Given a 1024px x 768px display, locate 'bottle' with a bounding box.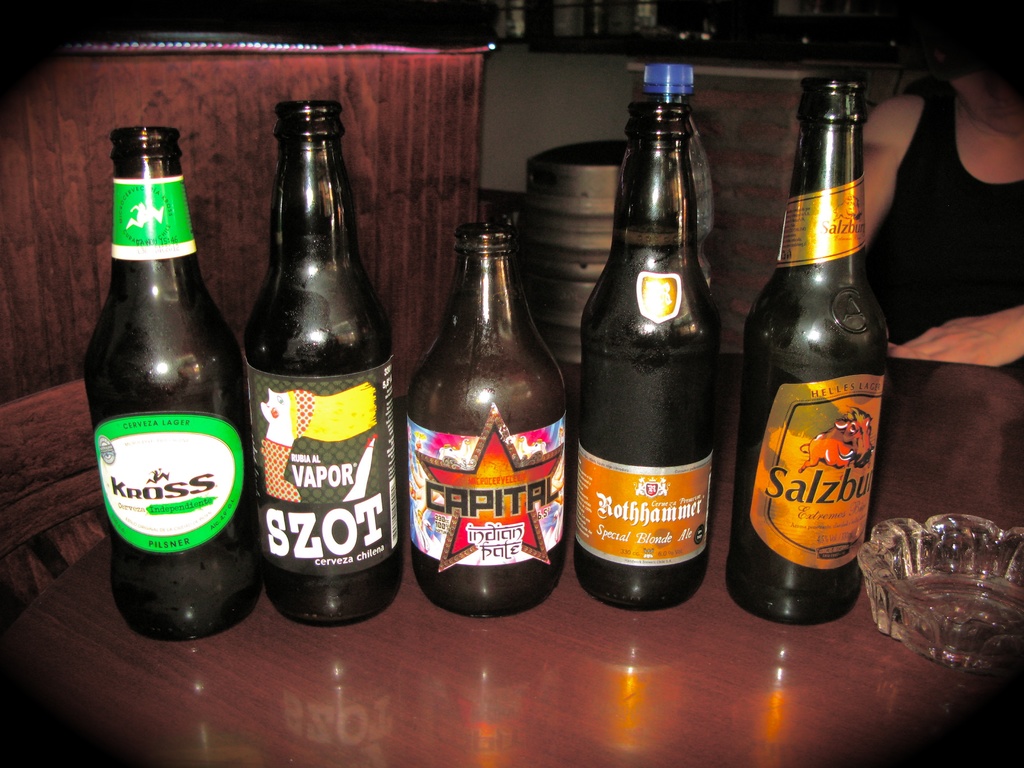
Located: BBox(572, 97, 726, 621).
